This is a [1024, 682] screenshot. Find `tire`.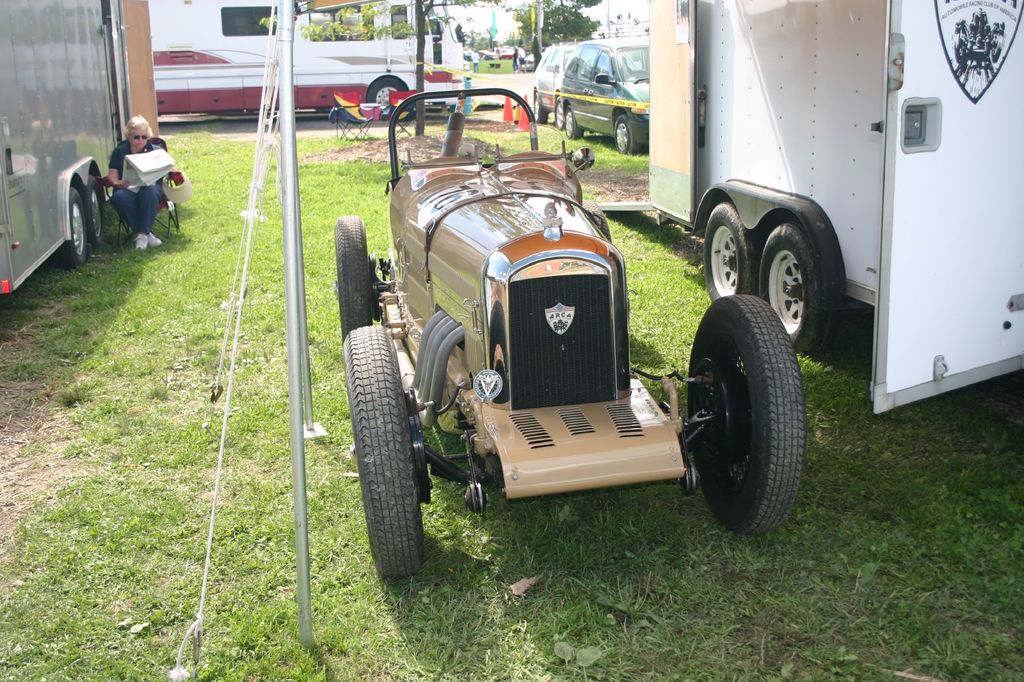
Bounding box: <box>704,201,766,302</box>.
